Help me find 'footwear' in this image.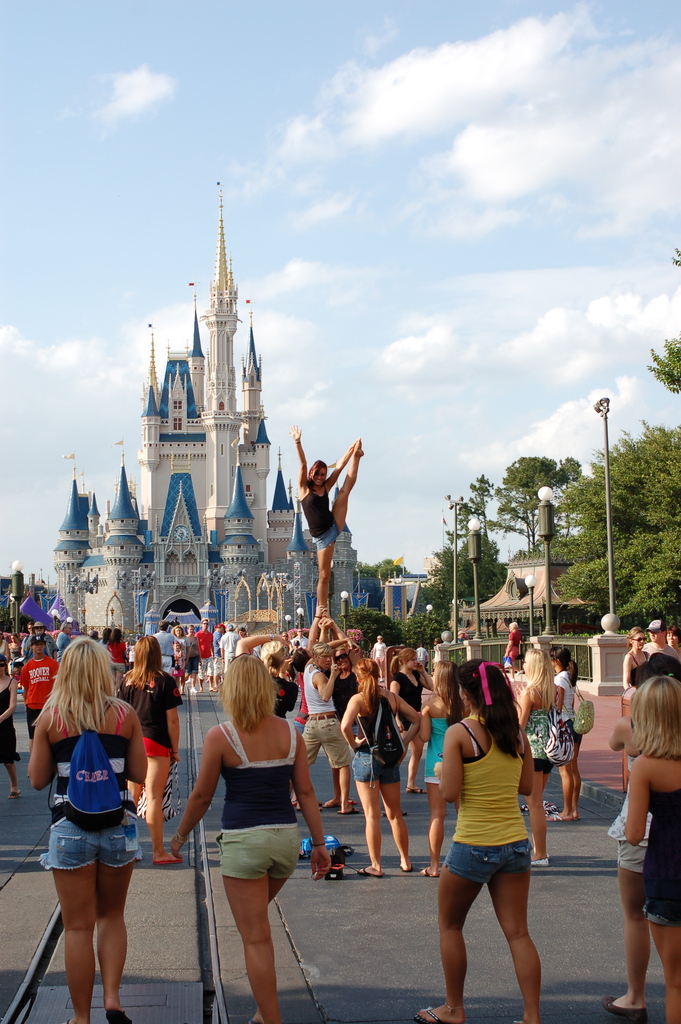
Found it: 543 811 575 824.
